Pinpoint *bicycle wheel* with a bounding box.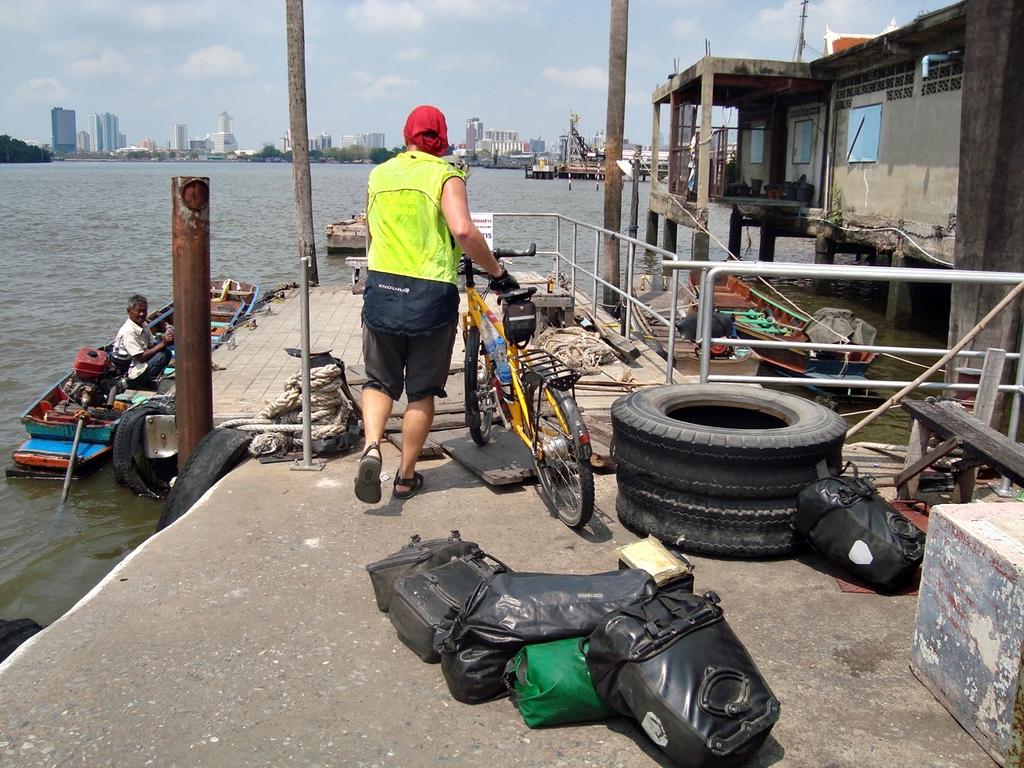
461/324/493/444.
